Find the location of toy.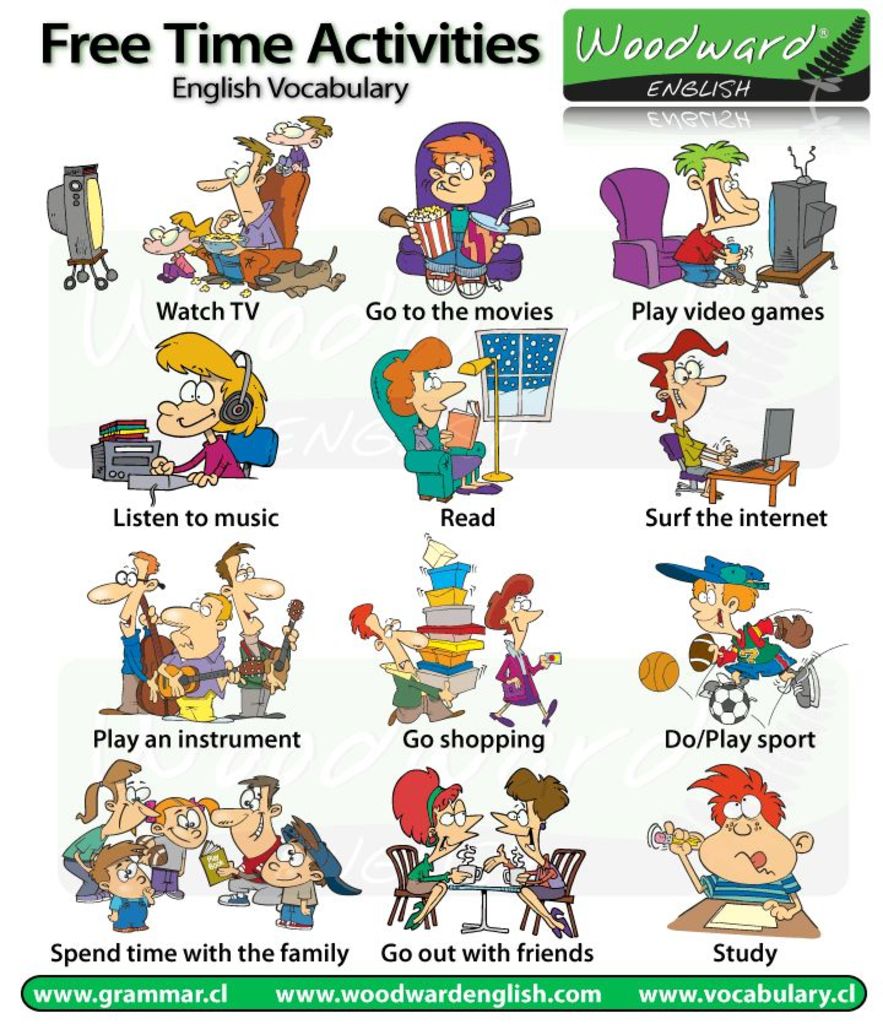
Location: 90, 841, 156, 938.
